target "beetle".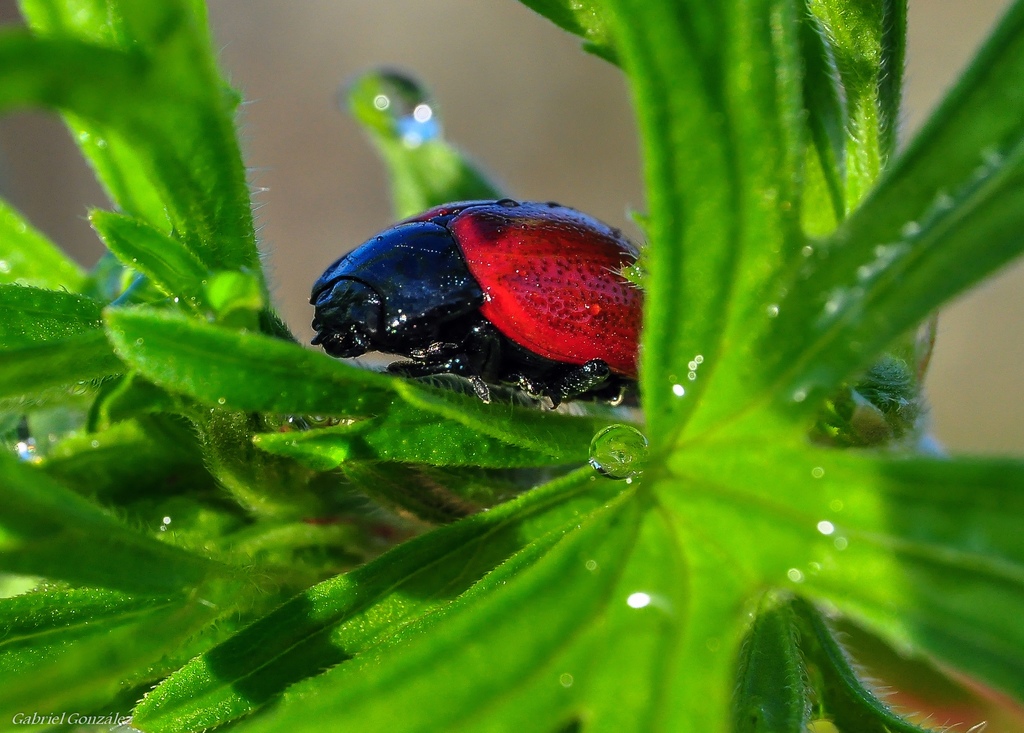
Target region: locate(322, 177, 646, 412).
